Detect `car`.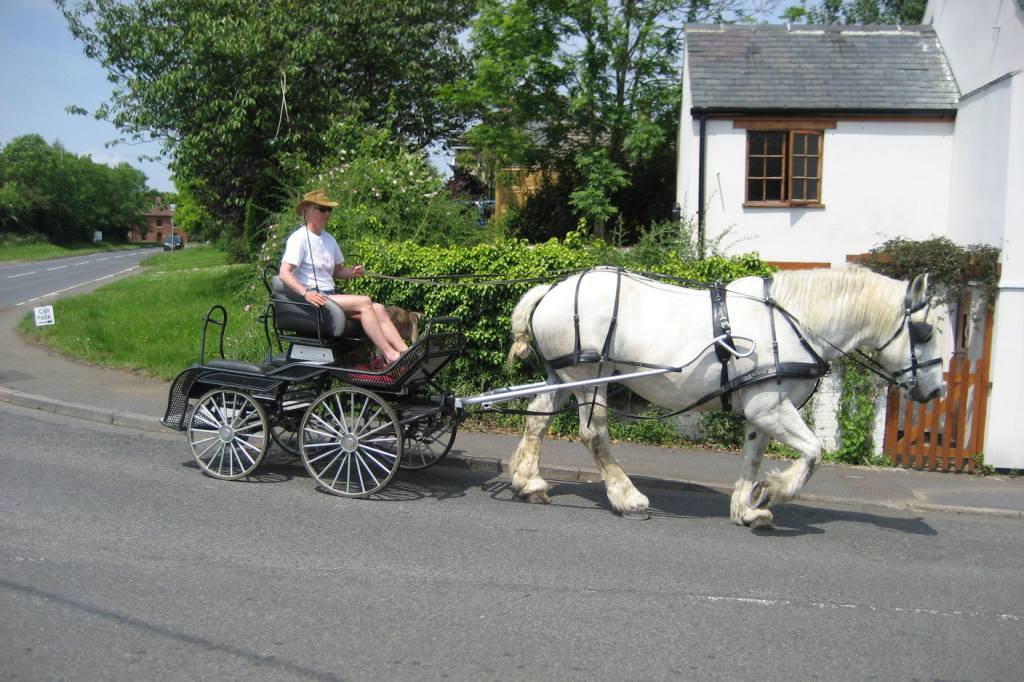
Detected at l=165, t=235, r=180, b=250.
